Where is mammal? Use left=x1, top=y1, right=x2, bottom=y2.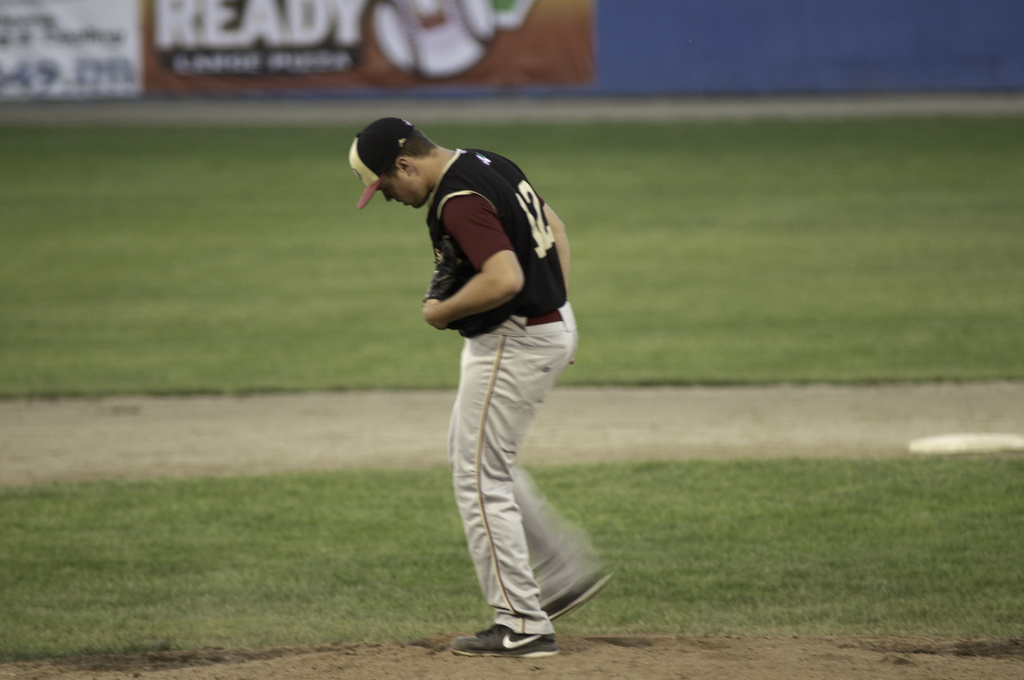
left=359, top=87, right=607, bottom=652.
